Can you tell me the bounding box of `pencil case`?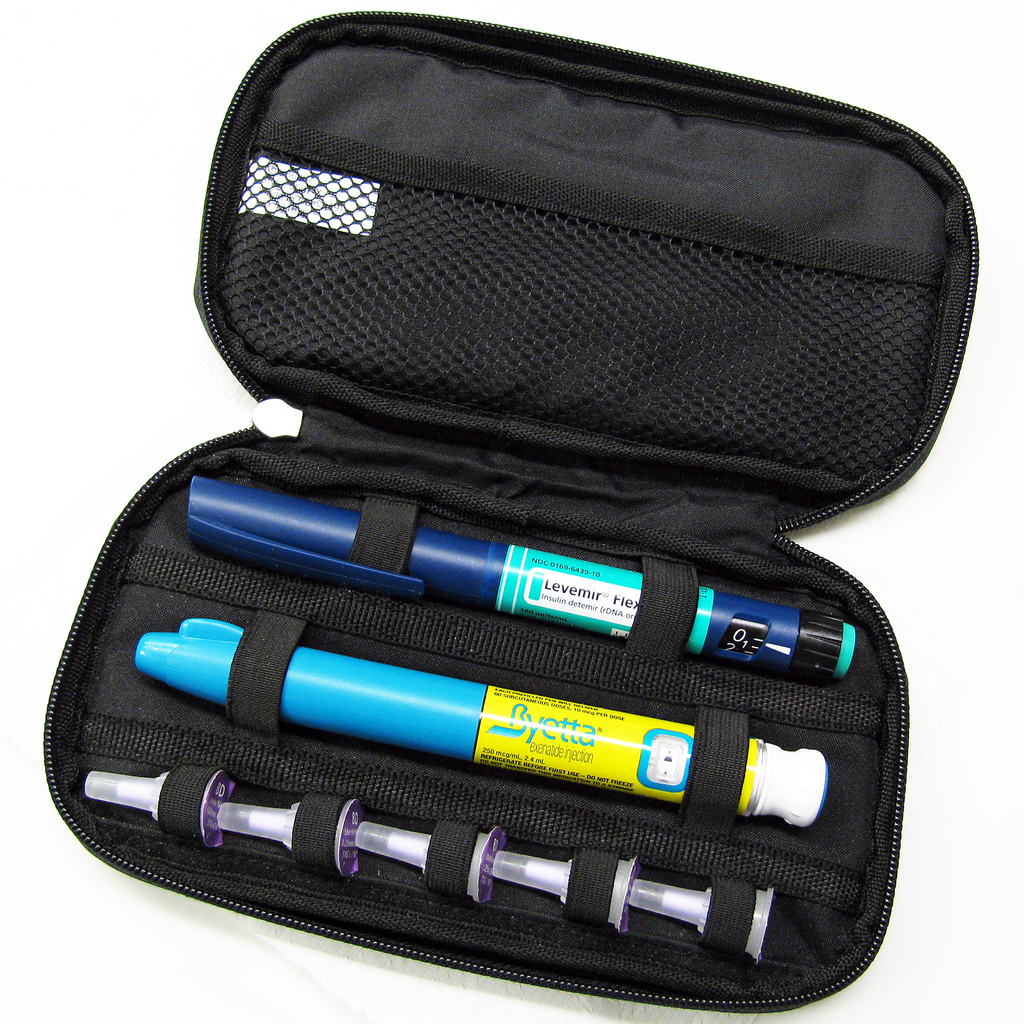
rect(42, 6, 980, 1014).
